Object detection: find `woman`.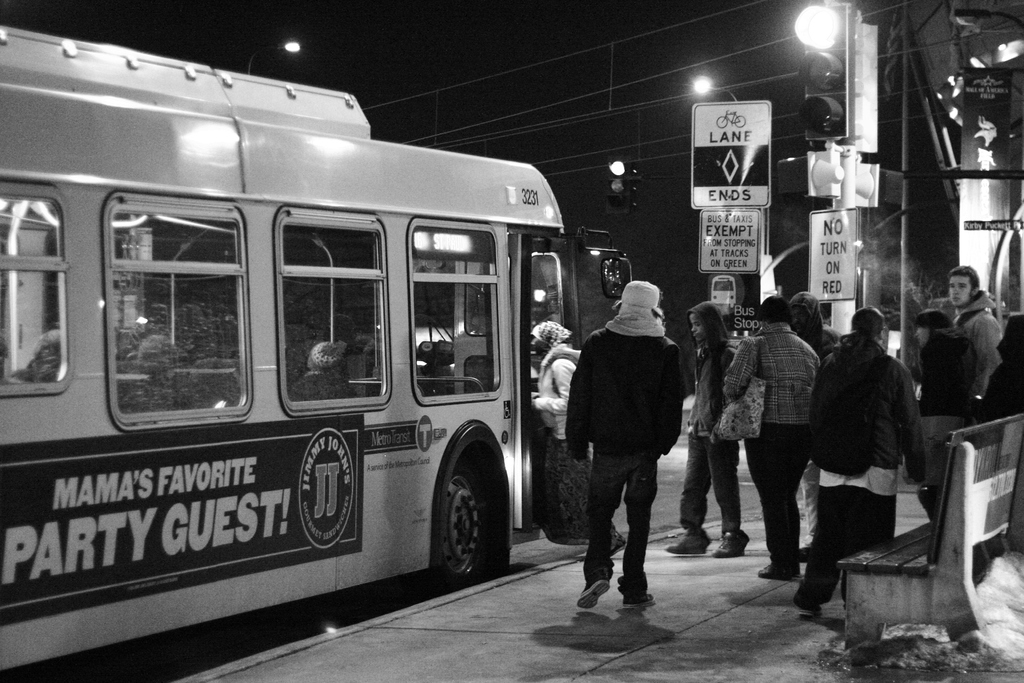
x1=525, y1=324, x2=628, y2=559.
